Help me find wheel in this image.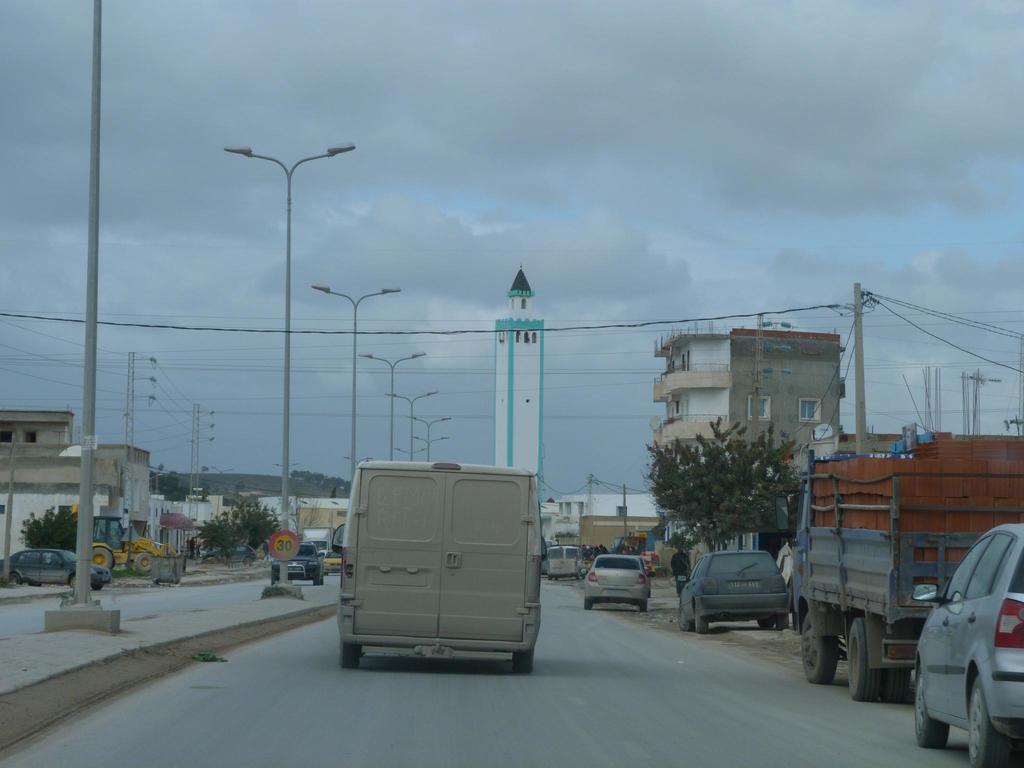
Found it: locate(677, 604, 693, 631).
